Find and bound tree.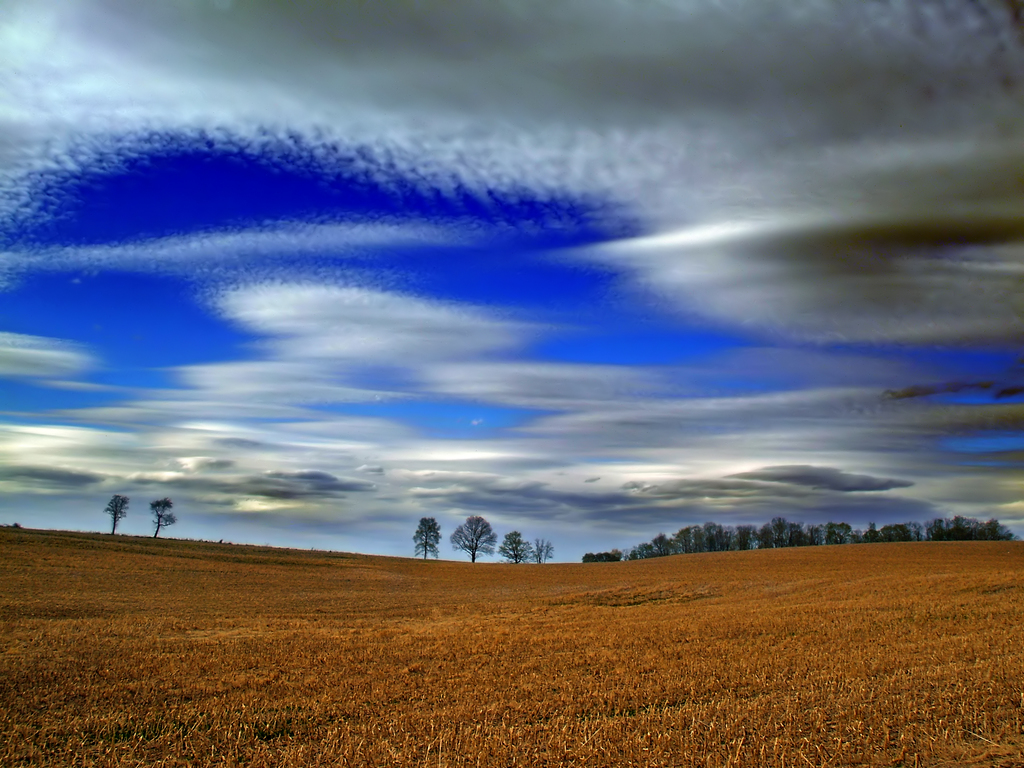
Bound: left=452, top=516, right=497, bottom=567.
